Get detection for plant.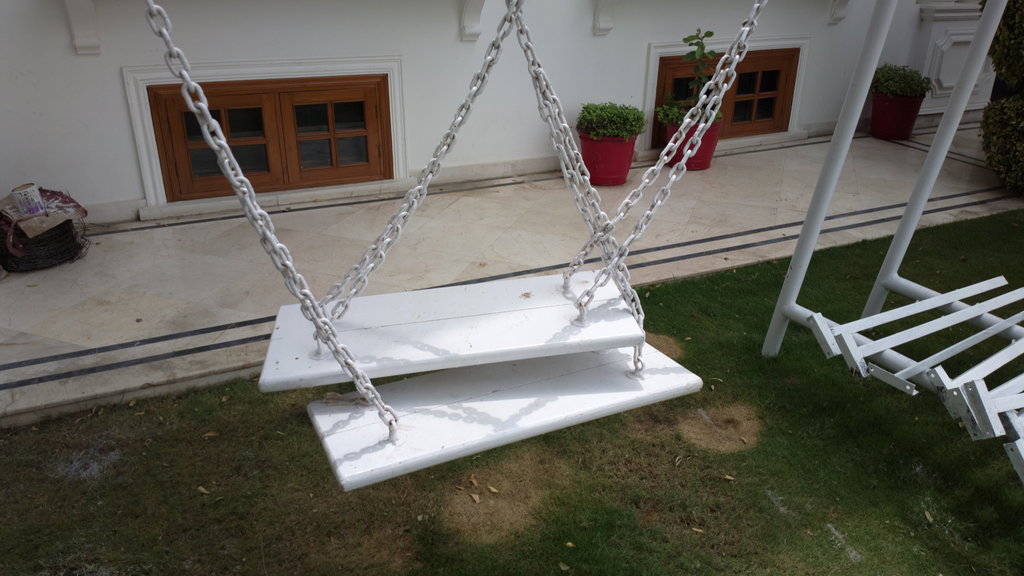
Detection: bbox=(868, 66, 935, 93).
